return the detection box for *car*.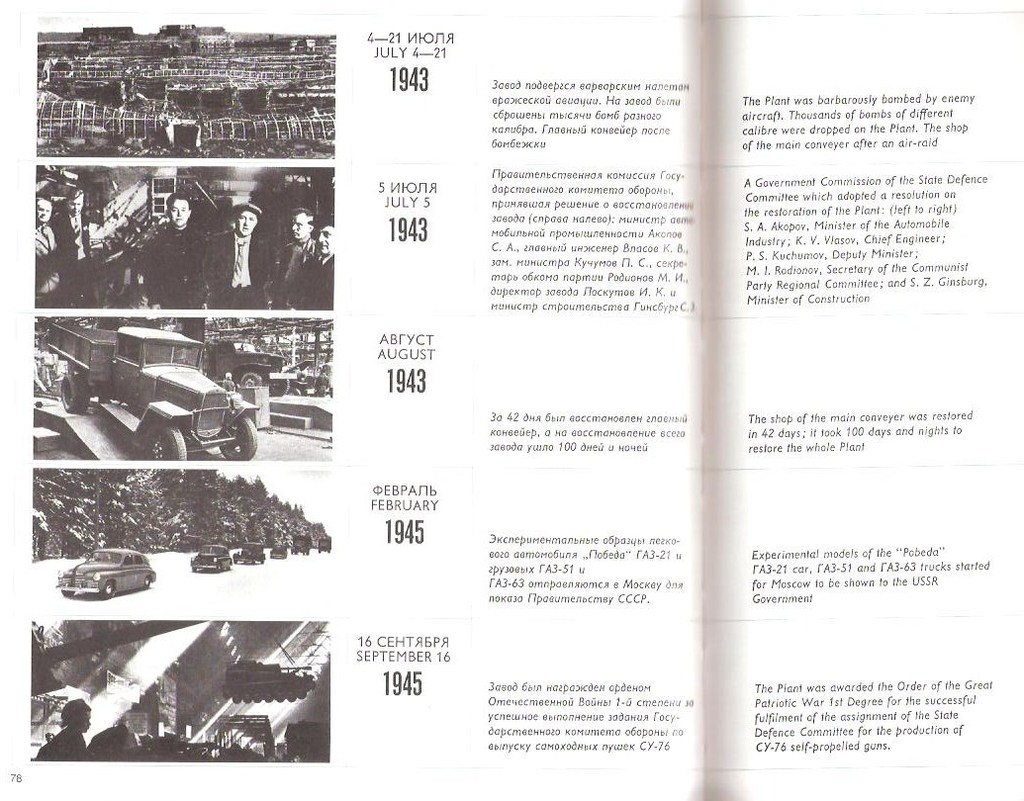
pyautogui.locateOnScreen(233, 541, 266, 567).
